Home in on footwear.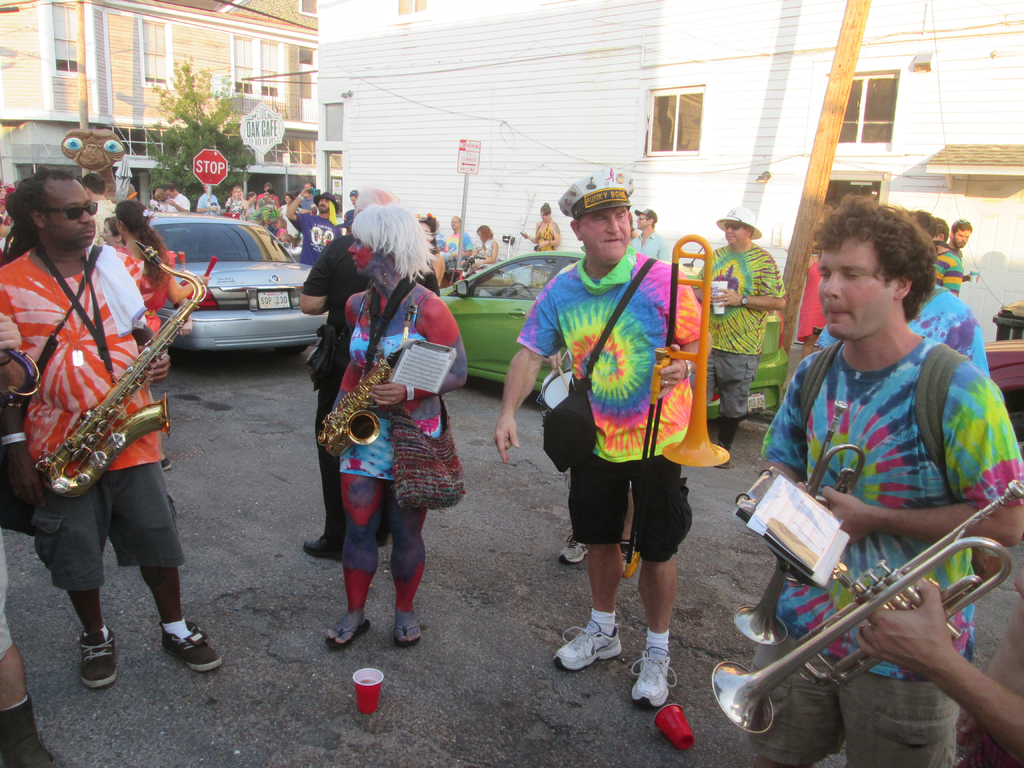
Homed in at BBox(625, 648, 678, 709).
